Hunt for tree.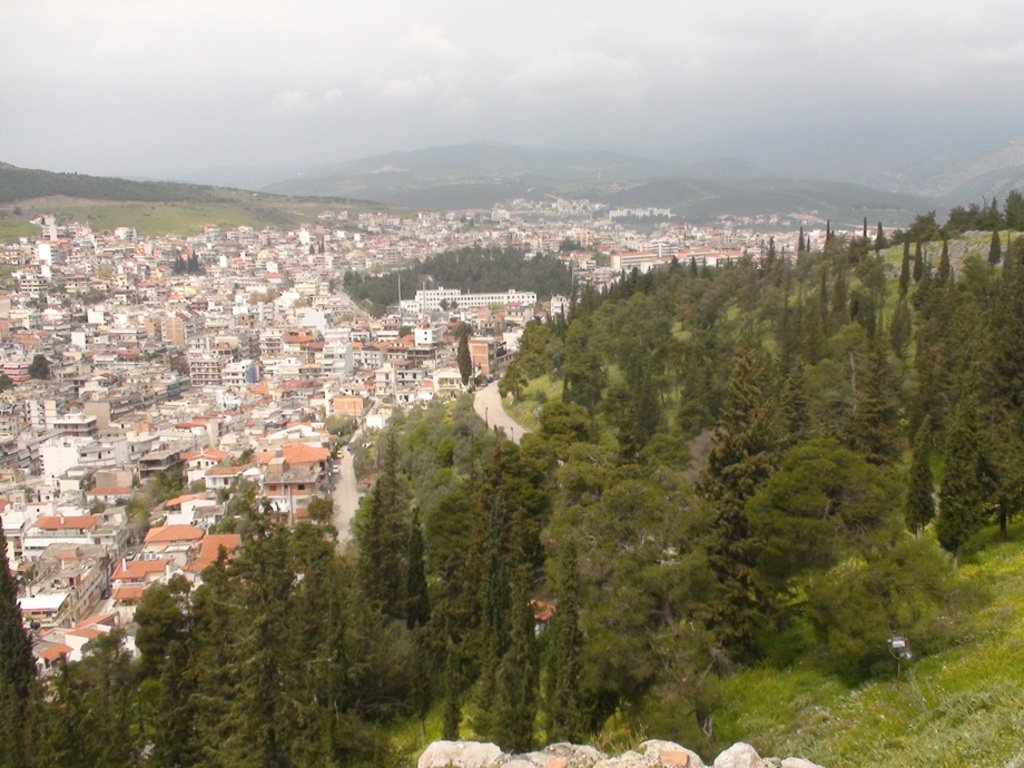
Hunted down at {"x1": 27, "y1": 345, "x2": 57, "y2": 378}.
